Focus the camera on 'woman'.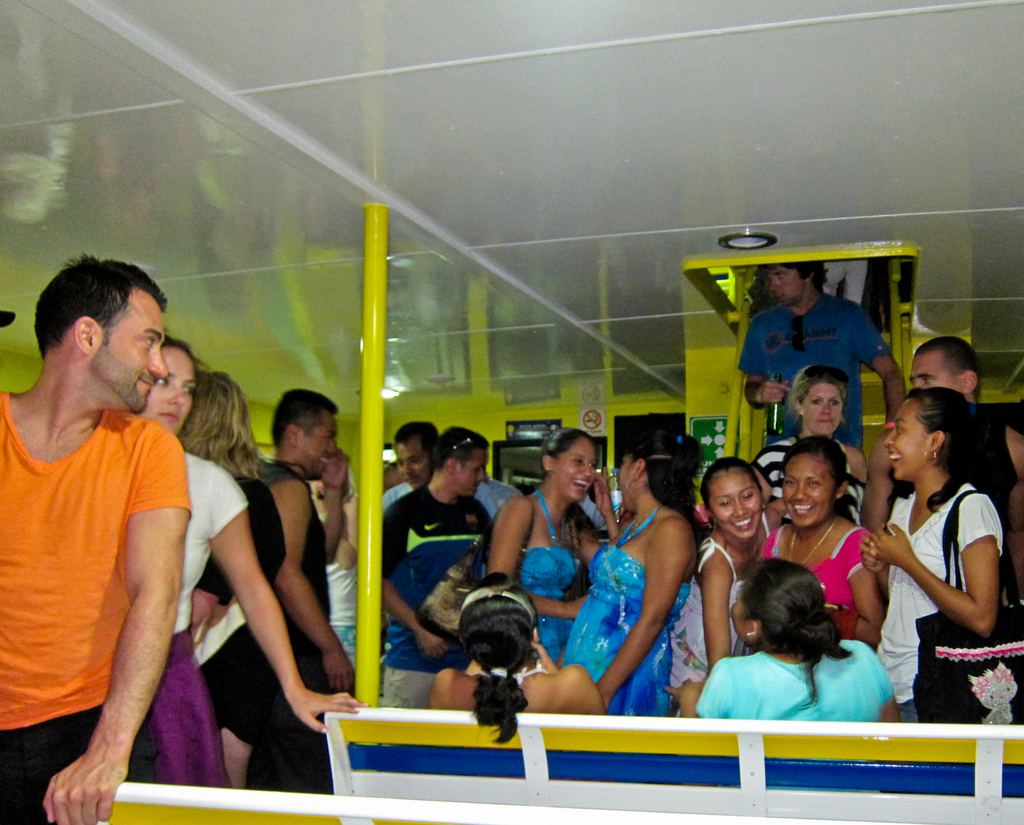
Focus region: [x1=413, y1=573, x2=605, y2=755].
